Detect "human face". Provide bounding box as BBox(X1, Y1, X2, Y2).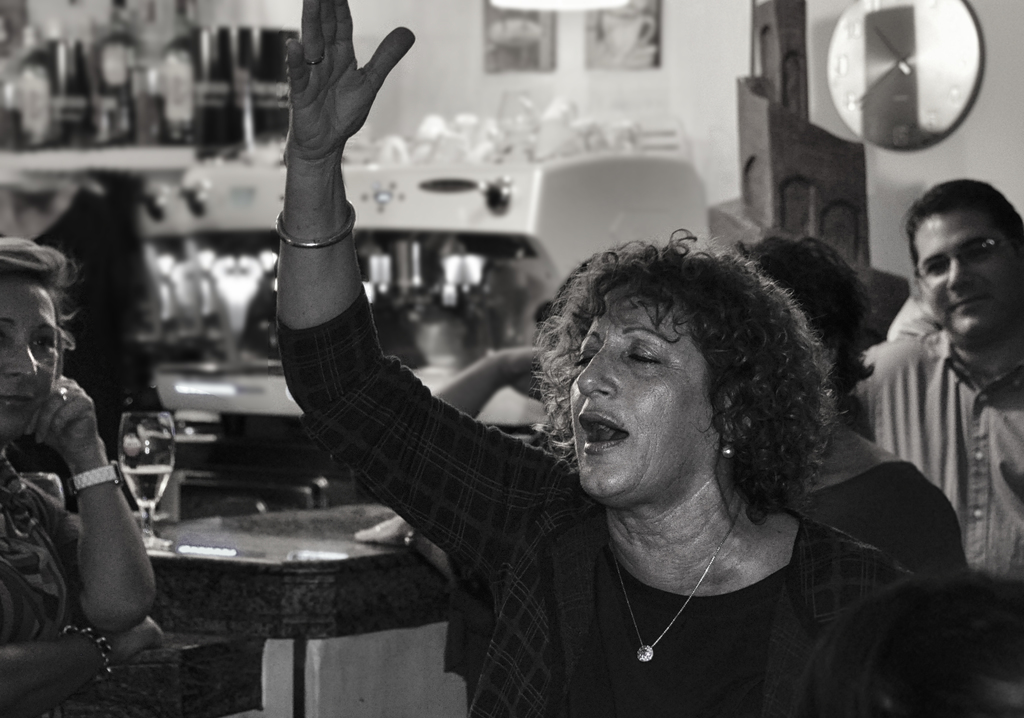
BBox(0, 286, 57, 443).
